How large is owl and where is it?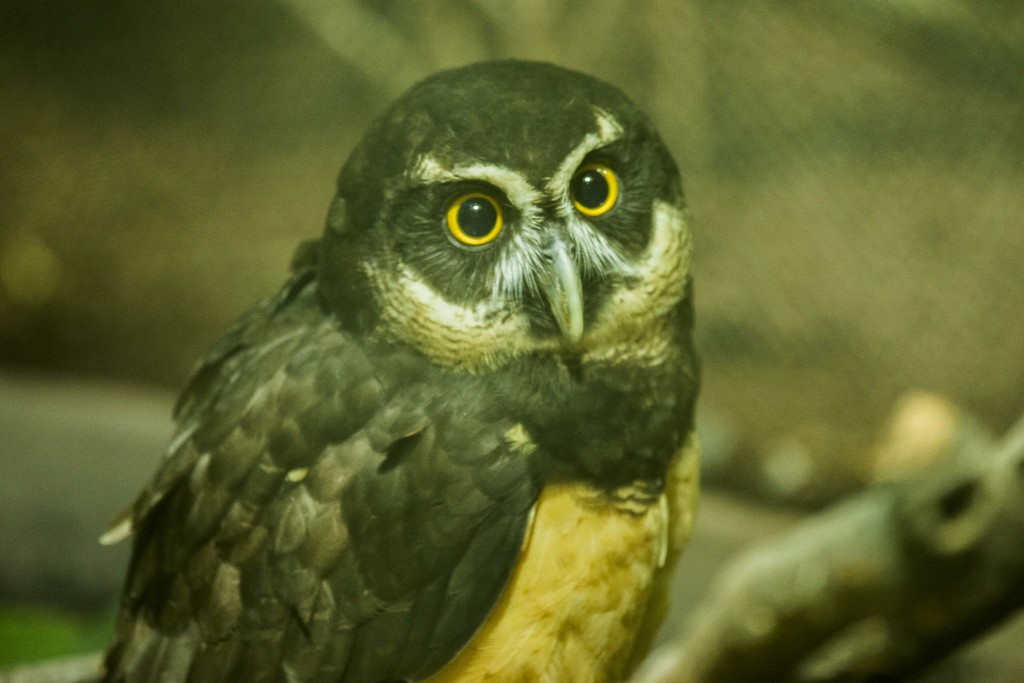
Bounding box: 95,53,705,682.
